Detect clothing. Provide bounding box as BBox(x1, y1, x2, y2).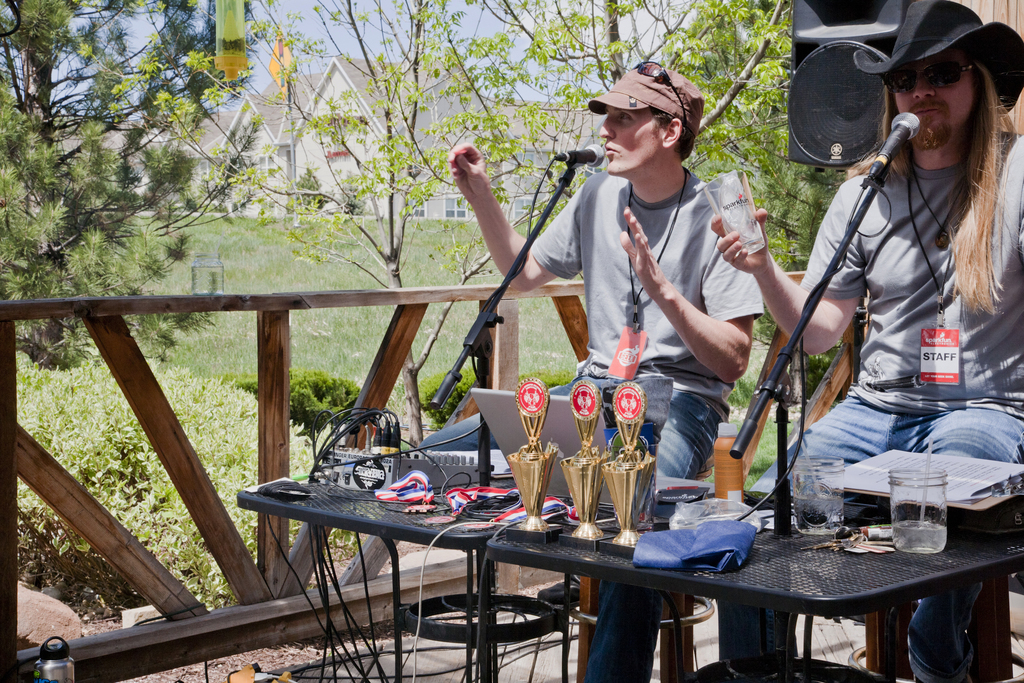
BBox(531, 172, 766, 682).
